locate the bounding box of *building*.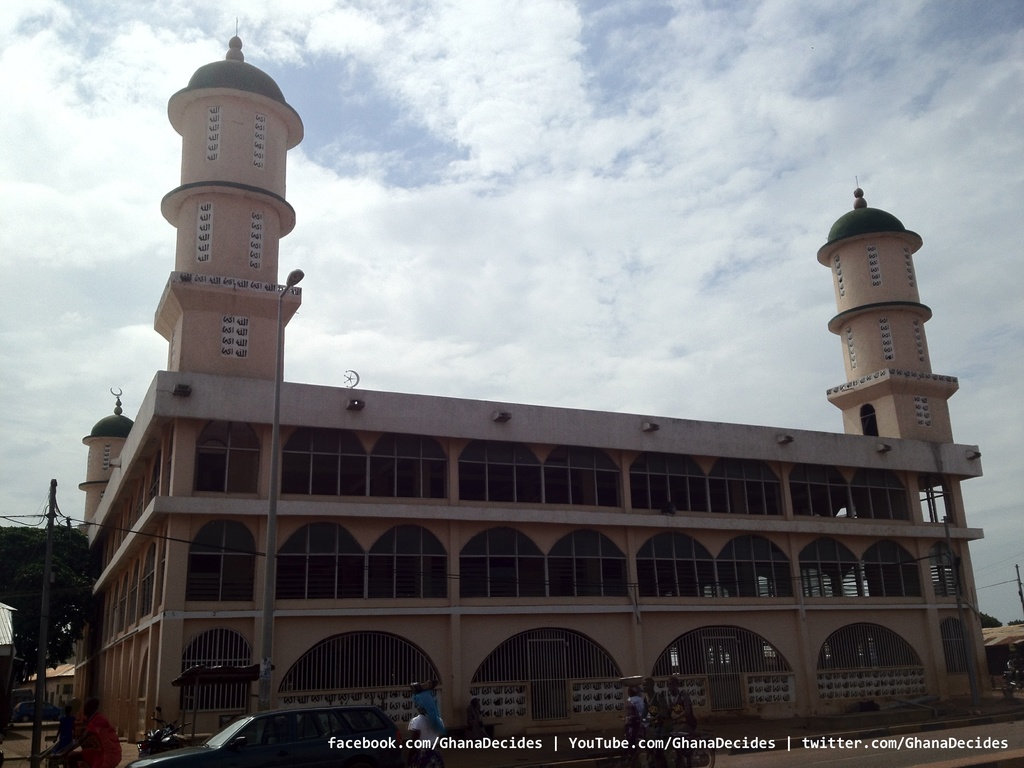
Bounding box: (76, 27, 984, 757).
